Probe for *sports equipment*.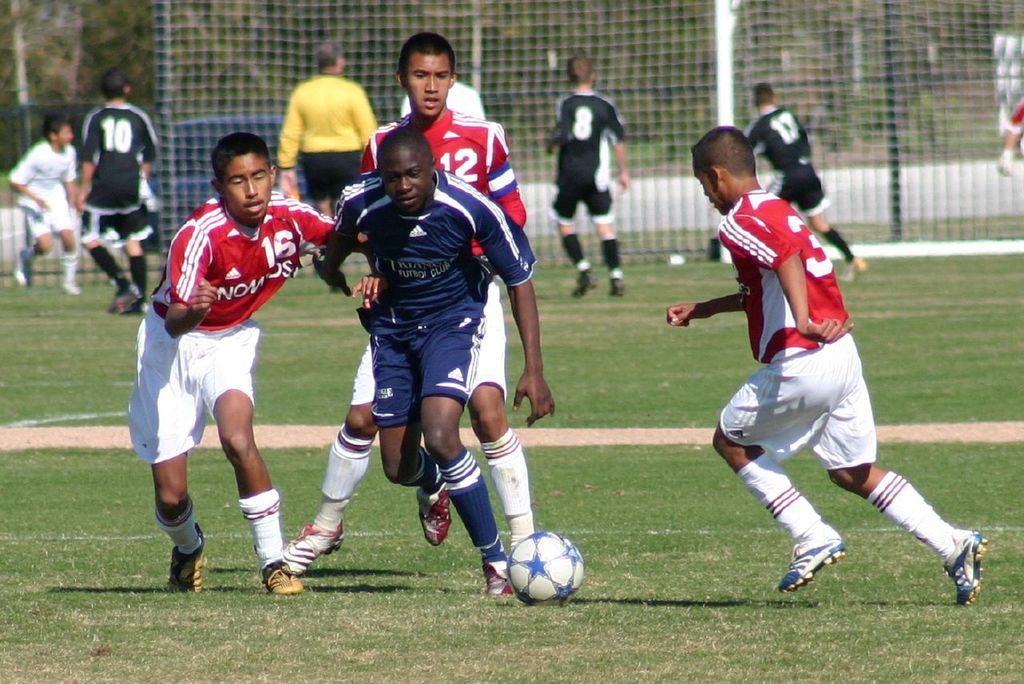
Probe result: bbox(505, 529, 582, 607).
